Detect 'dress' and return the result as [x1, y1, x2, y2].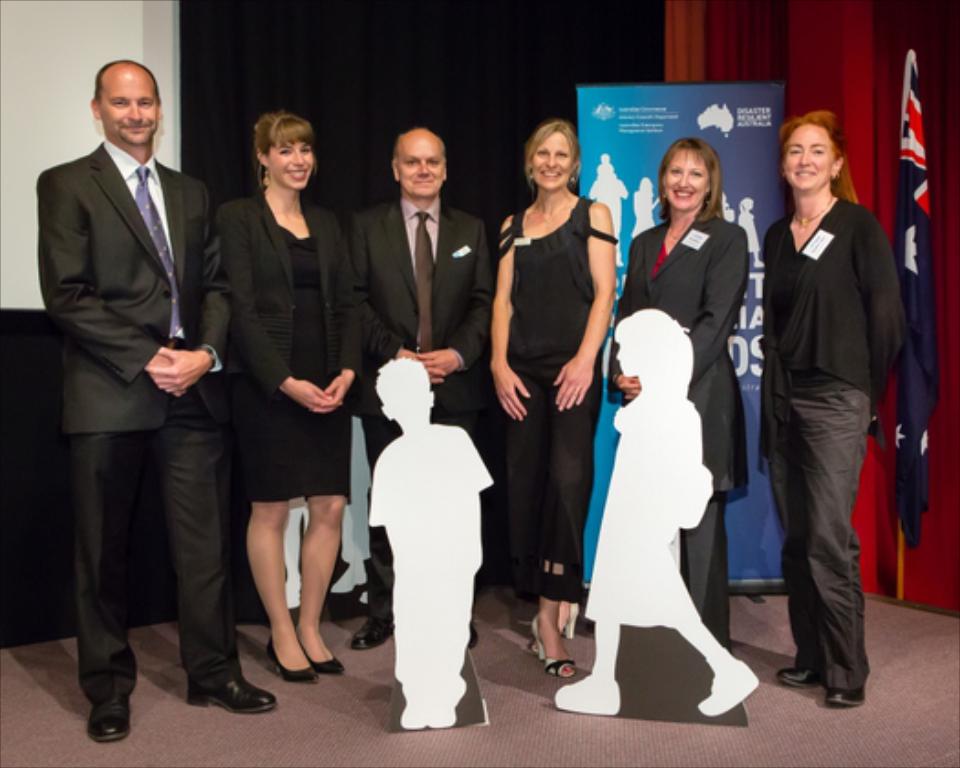
[496, 194, 605, 602].
